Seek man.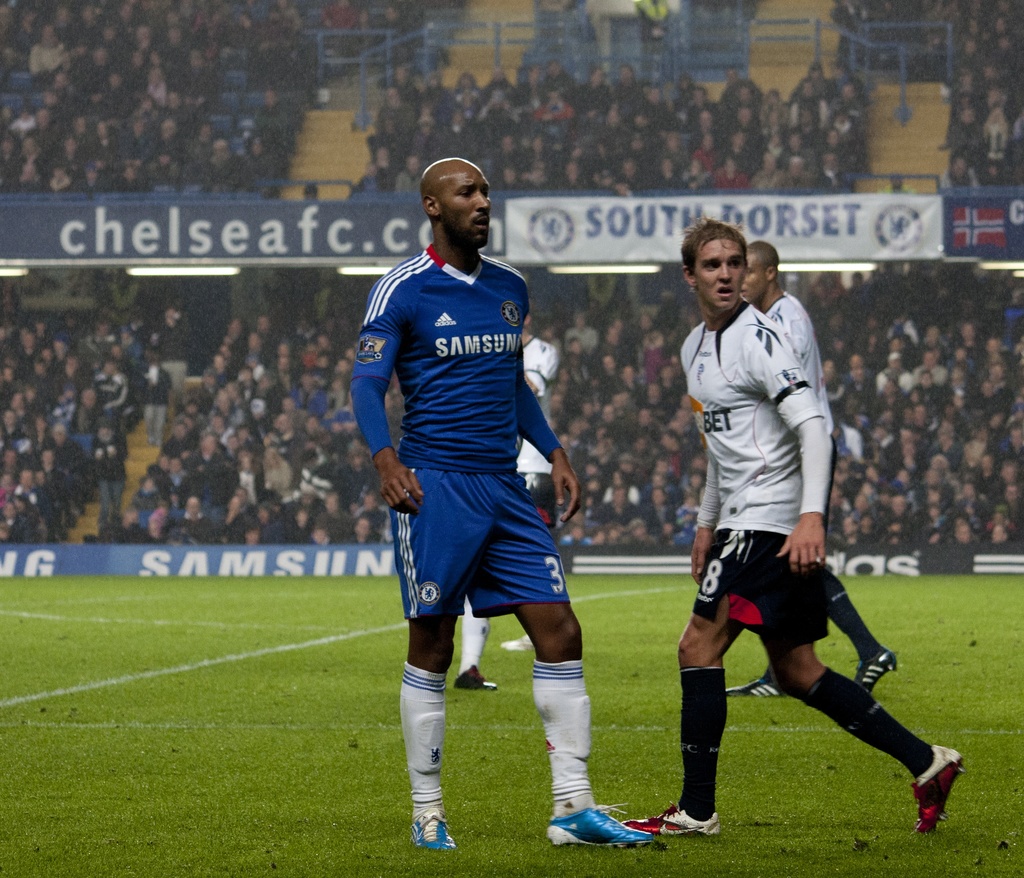
623,216,964,836.
